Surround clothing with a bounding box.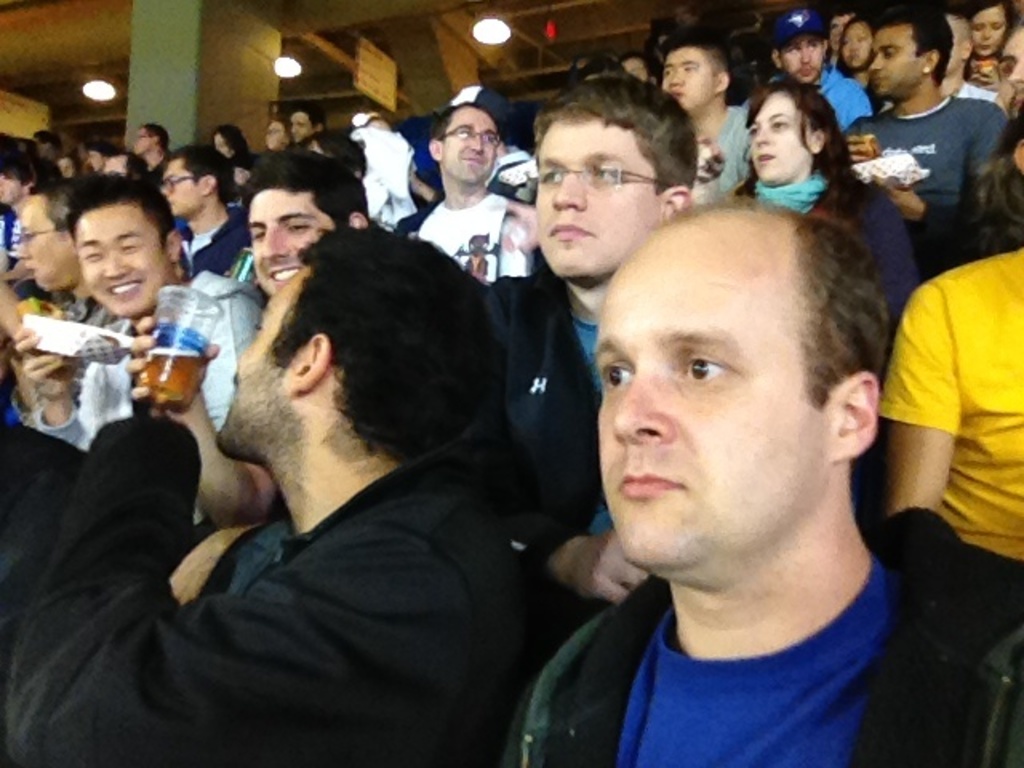
bbox=[808, 59, 875, 128].
